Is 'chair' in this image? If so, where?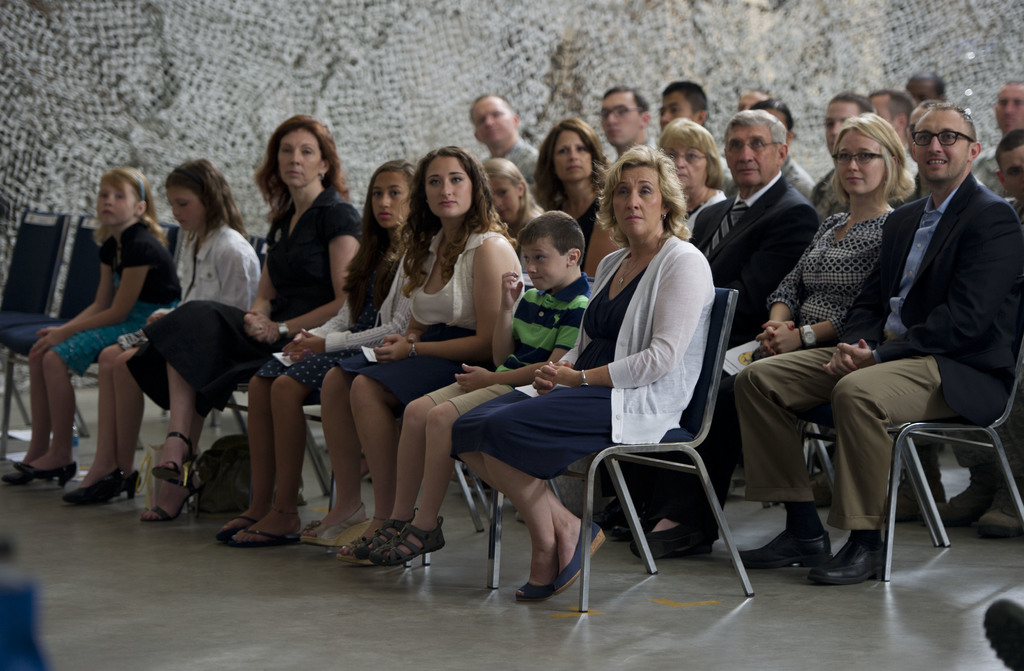
Yes, at [x1=73, y1=221, x2=184, y2=485].
